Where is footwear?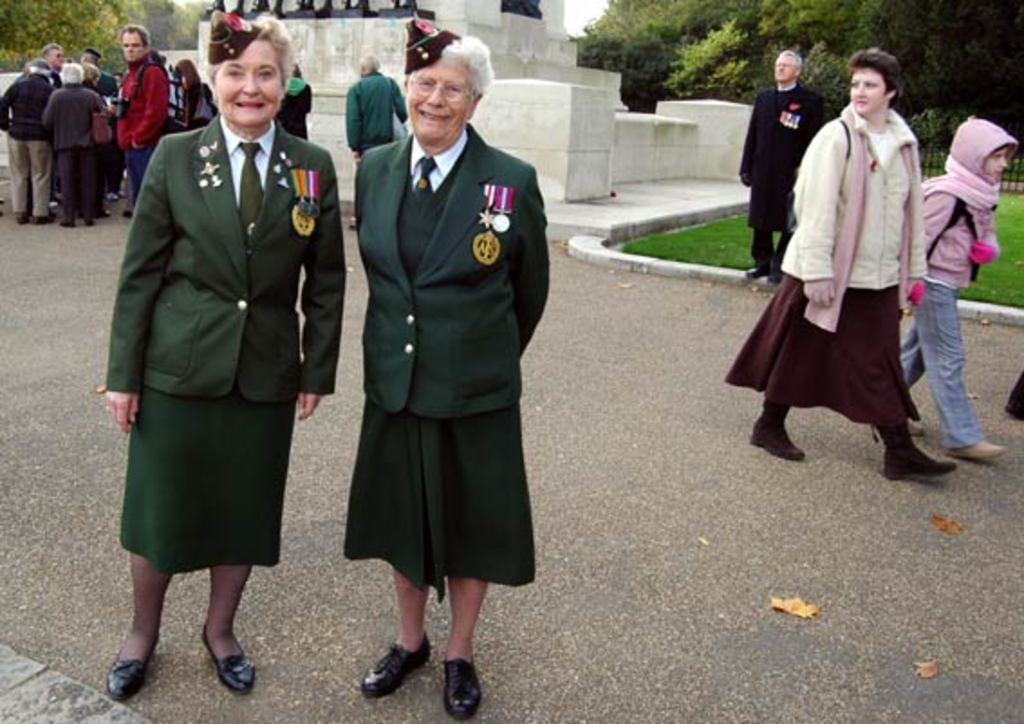
region(54, 213, 79, 229).
